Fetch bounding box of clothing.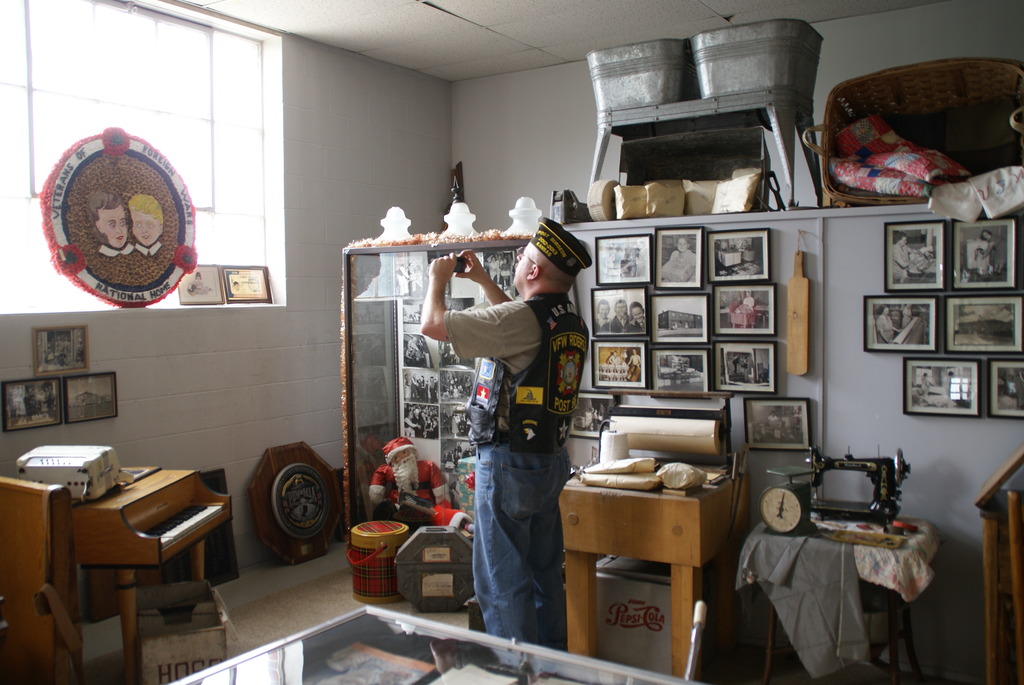
Bbox: <region>404, 376, 410, 398</region>.
